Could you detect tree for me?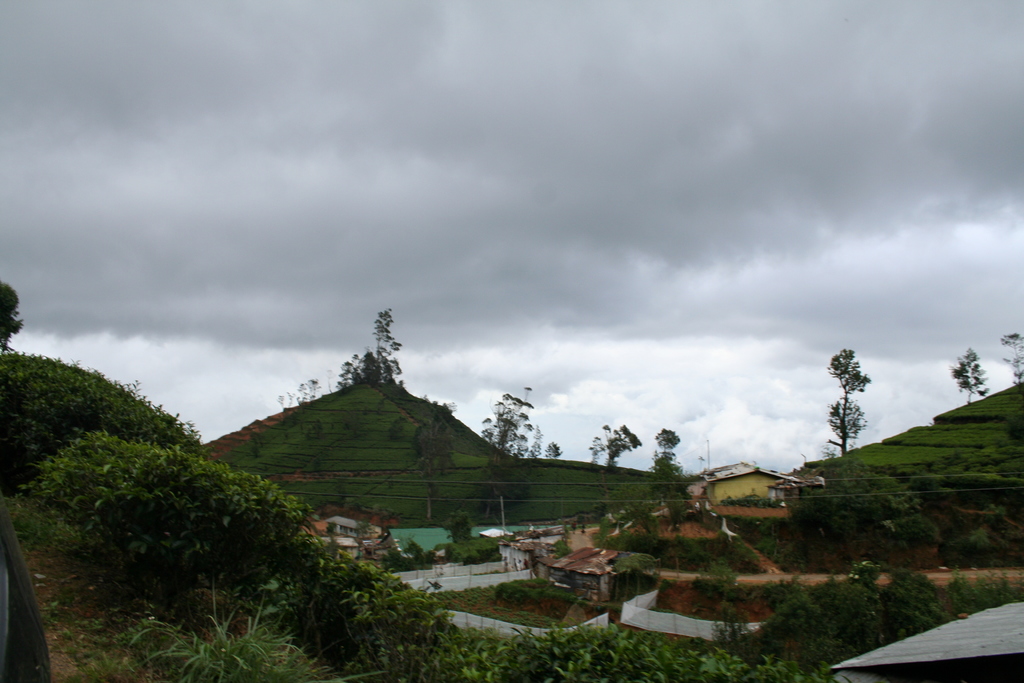
Detection result: crop(440, 509, 471, 543).
